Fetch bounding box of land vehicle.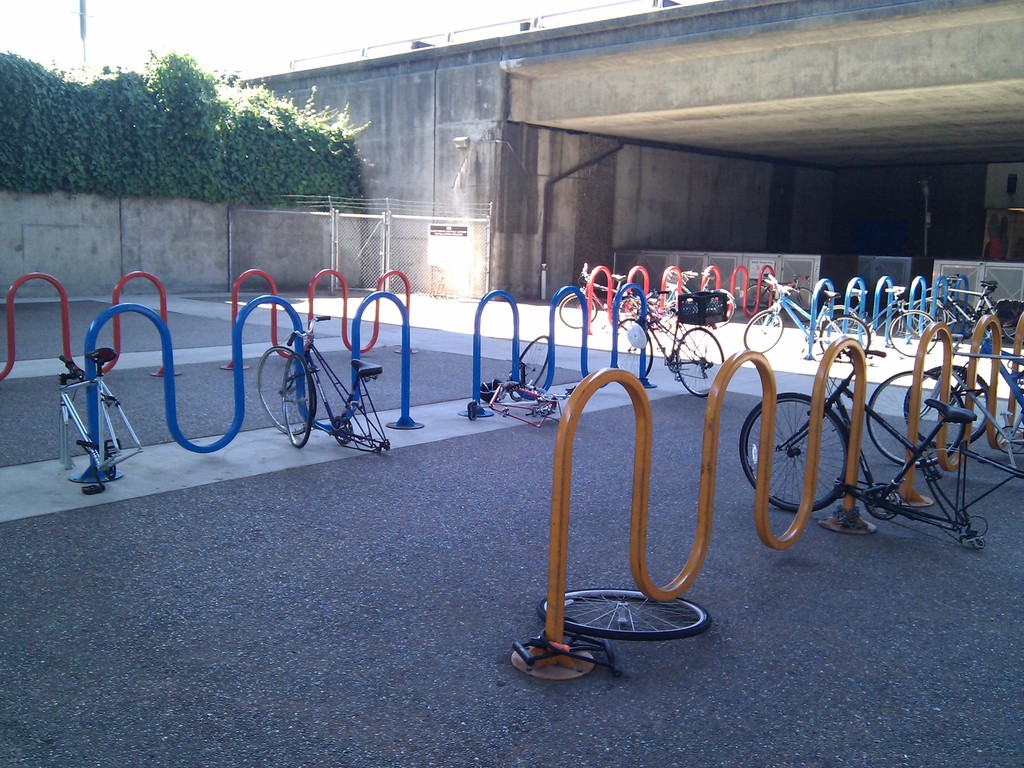
Bbox: [x1=465, y1=333, x2=579, y2=431].
